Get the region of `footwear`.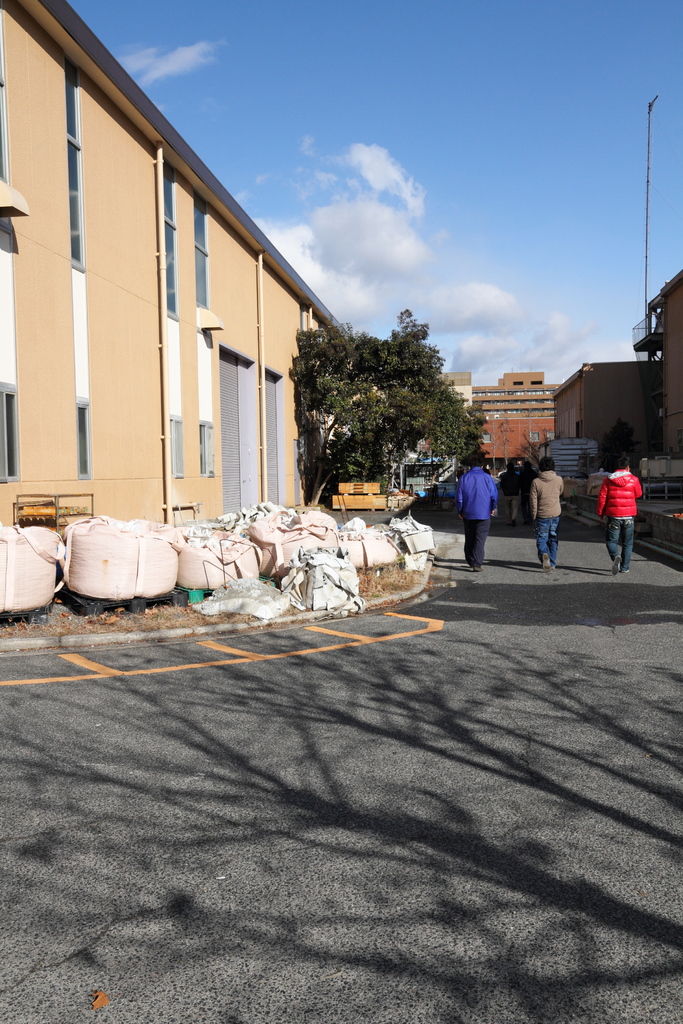
623:568:627:575.
